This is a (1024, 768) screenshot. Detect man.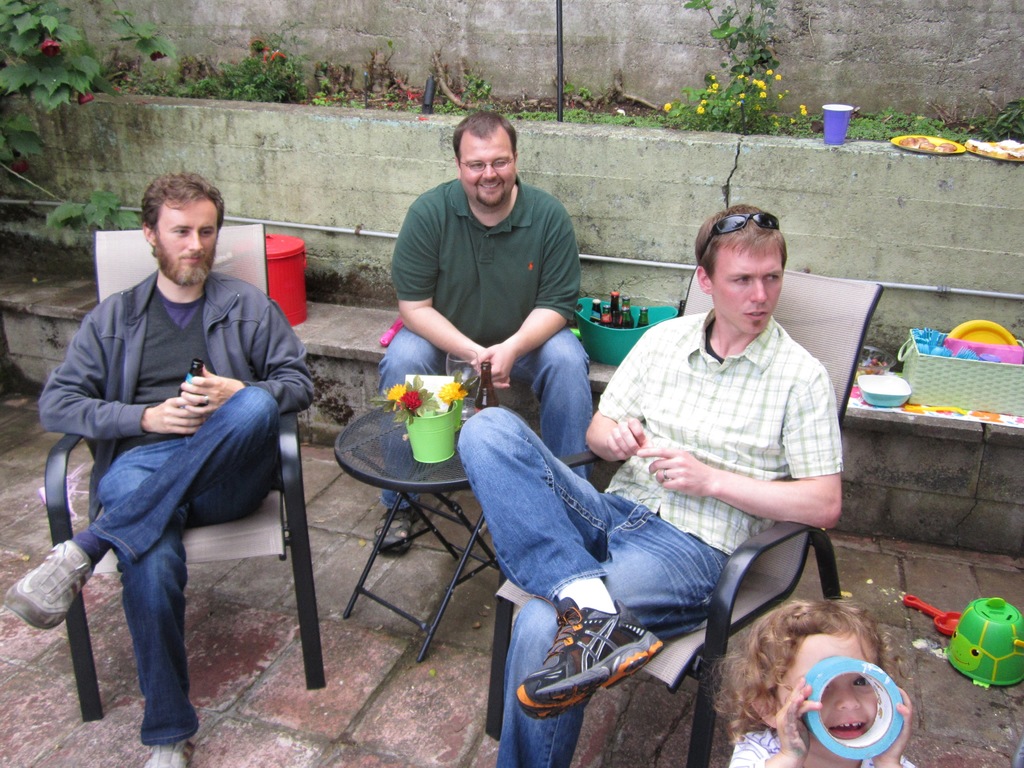
<region>32, 165, 314, 738</region>.
